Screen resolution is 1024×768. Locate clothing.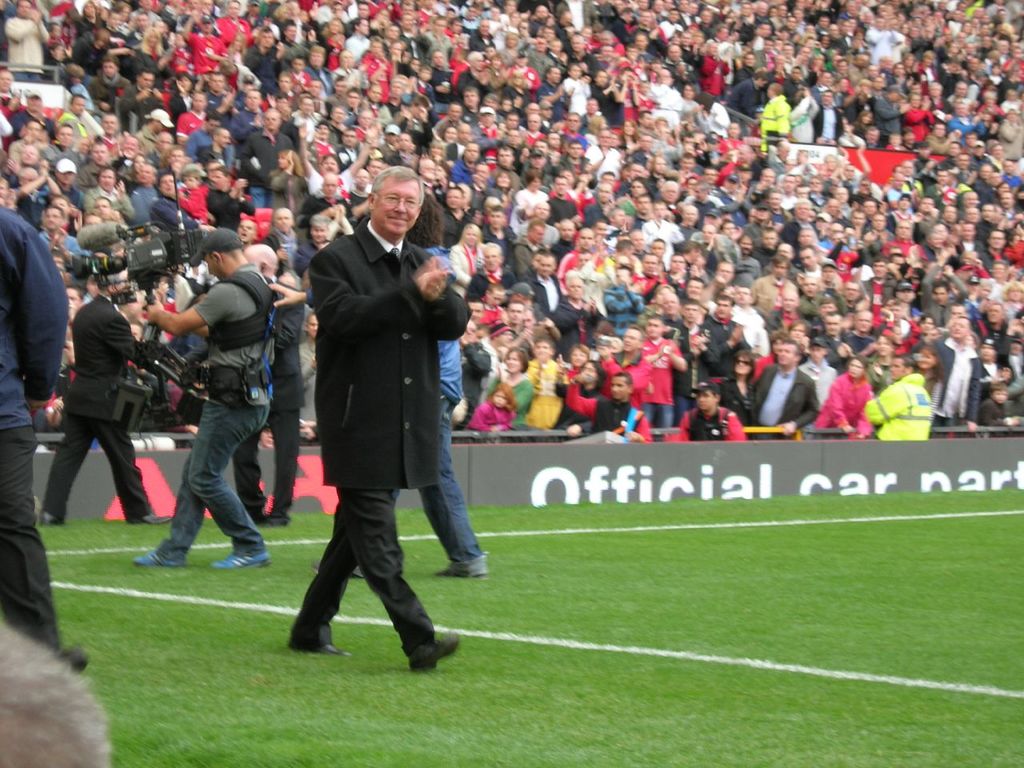
x1=555 y1=365 x2=578 y2=394.
